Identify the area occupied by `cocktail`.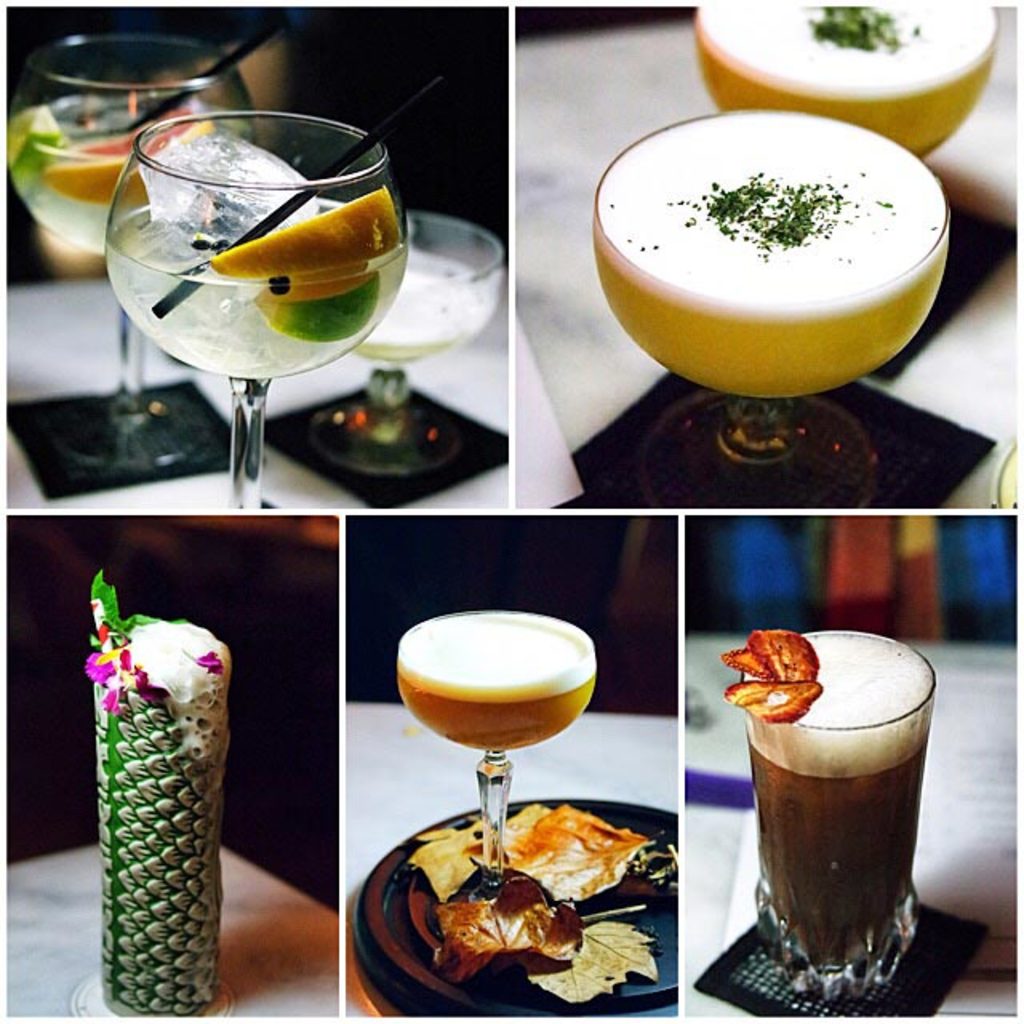
Area: 592,104,949,507.
